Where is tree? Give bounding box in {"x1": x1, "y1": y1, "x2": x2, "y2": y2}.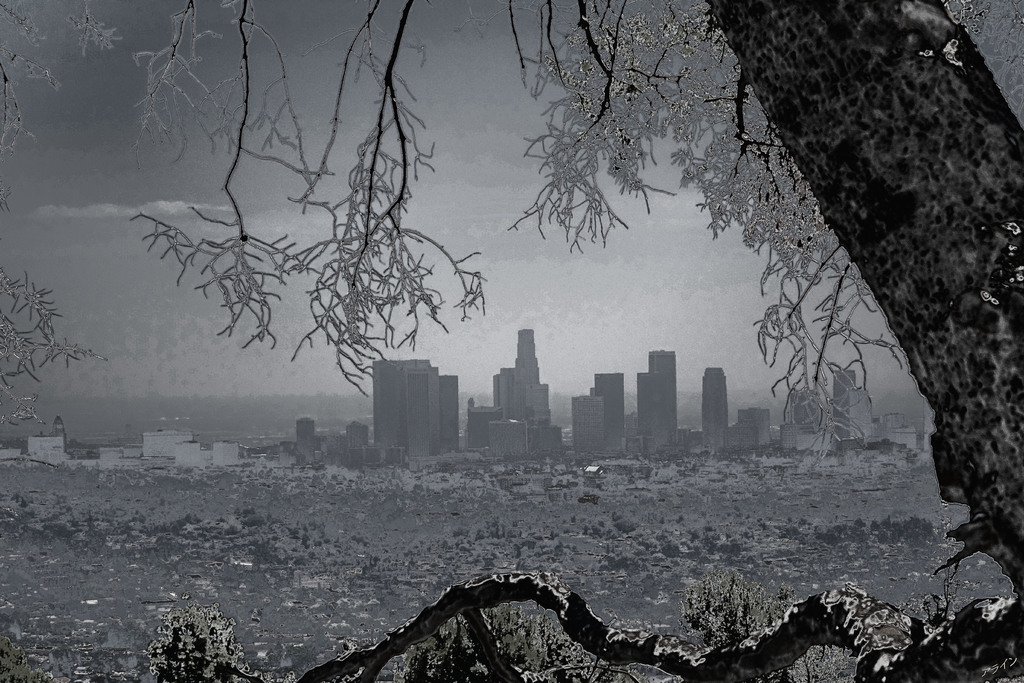
{"x1": 0, "y1": 0, "x2": 1023, "y2": 682}.
